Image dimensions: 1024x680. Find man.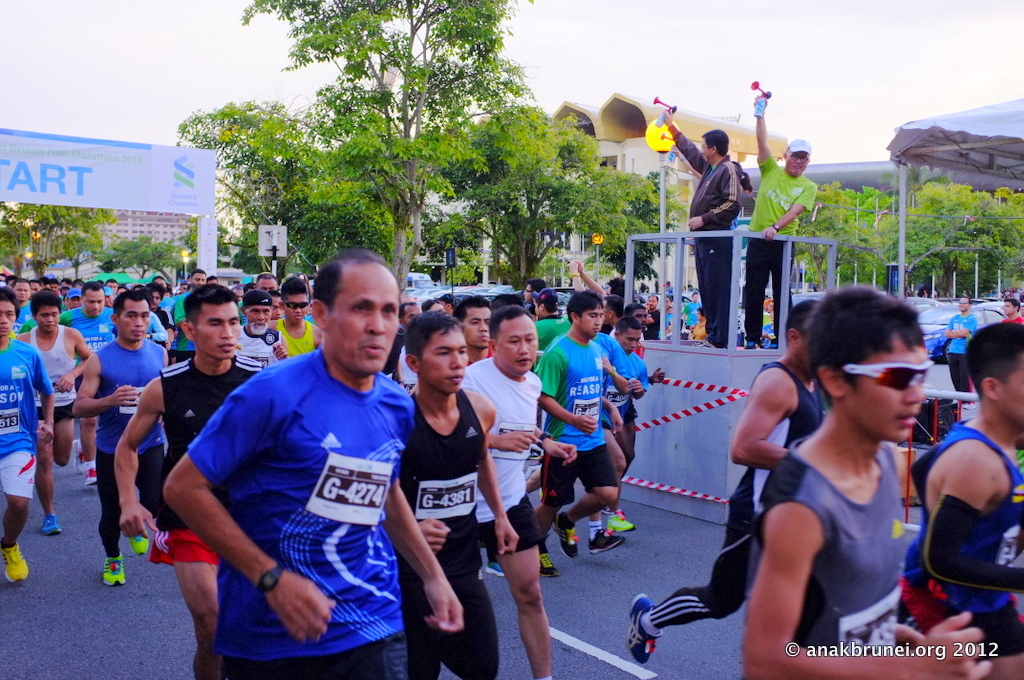
BBox(743, 95, 818, 356).
